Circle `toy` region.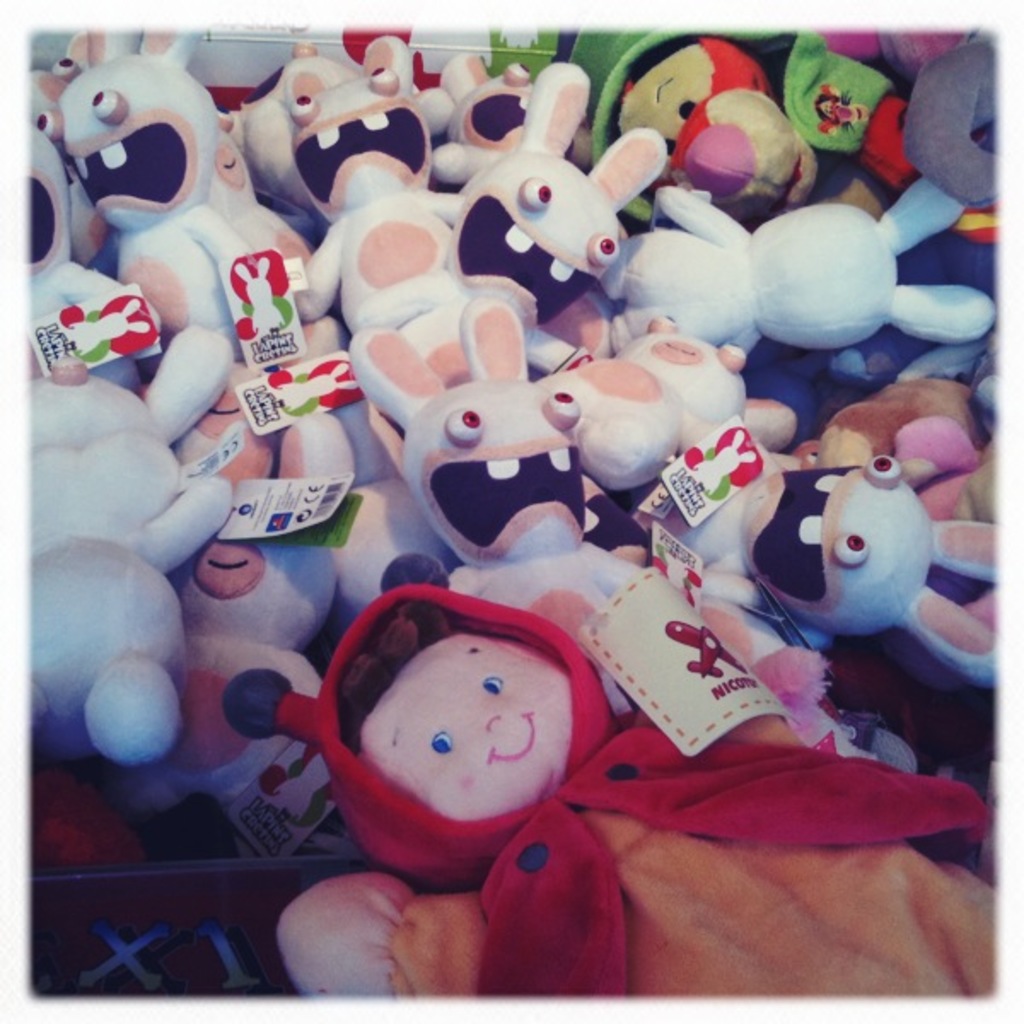
Region: 275/53/474/326.
